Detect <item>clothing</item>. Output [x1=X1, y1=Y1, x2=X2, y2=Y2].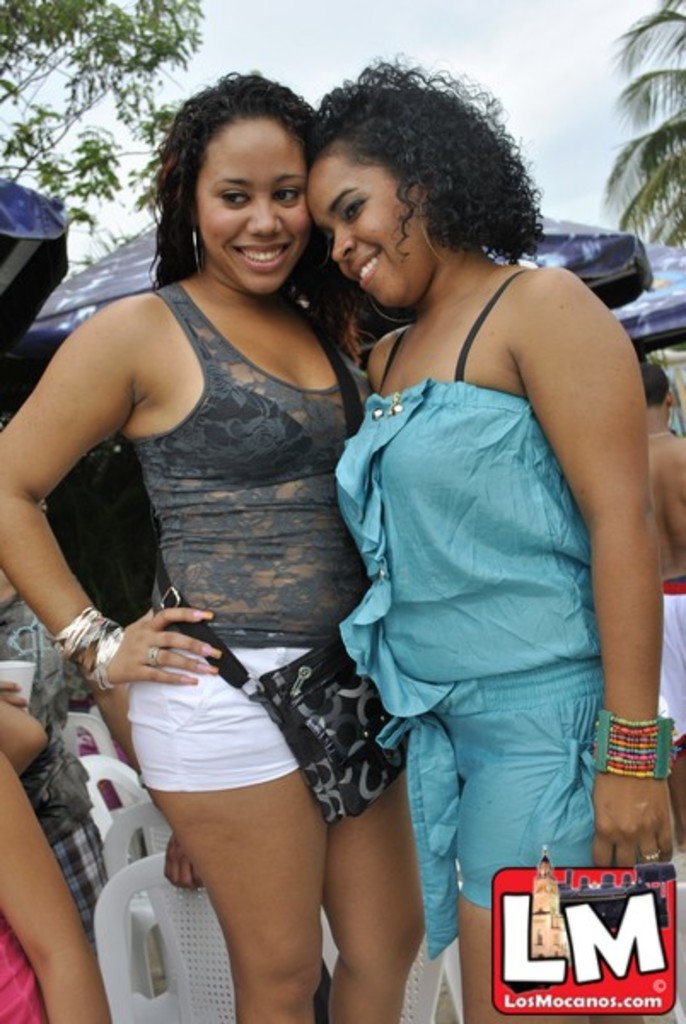
[x1=645, y1=582, x2=684, y2=765].
